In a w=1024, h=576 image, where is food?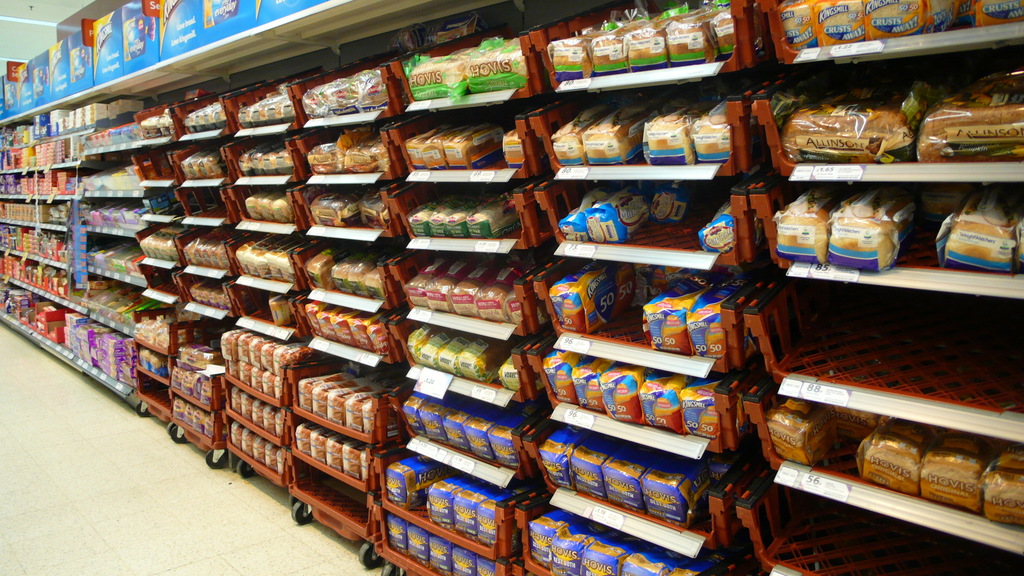
l=229, t=383, r=243, b=415.
